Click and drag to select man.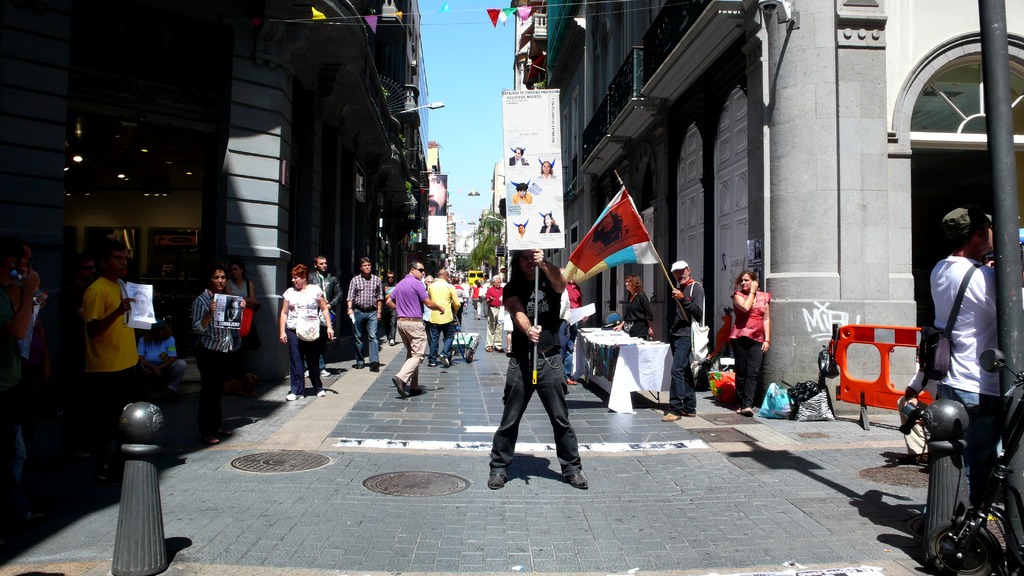
Selection: {"x1": 660, "y1": 260, "x2": 709, "y2": 419}.
